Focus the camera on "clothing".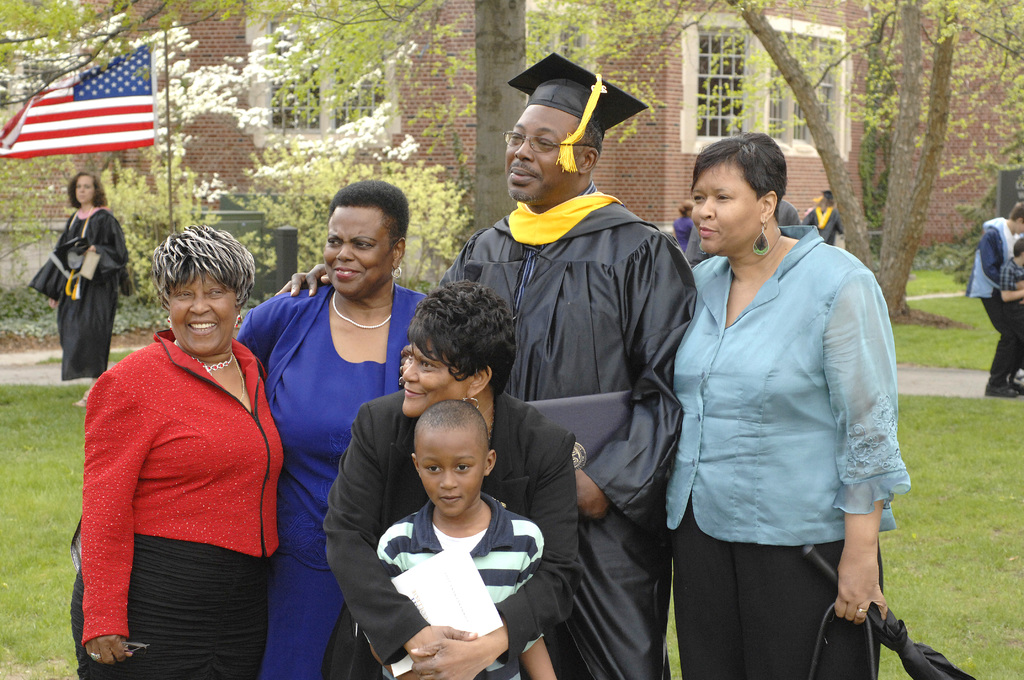
Focus region: 666, 216, 698, 250.
